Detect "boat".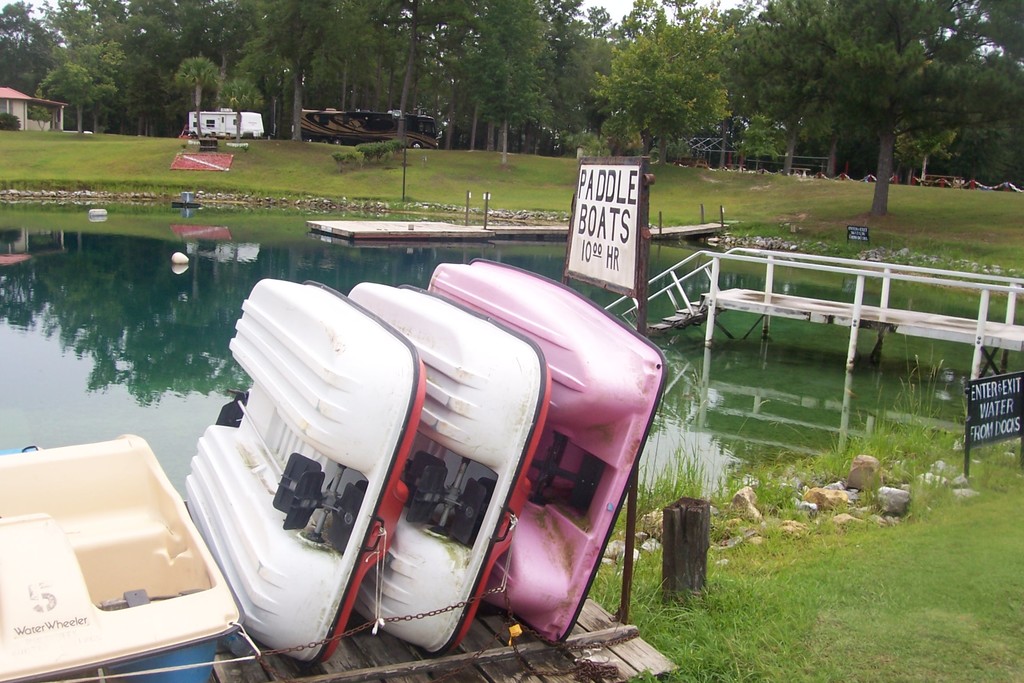
Detected at x1=185 y1=278 x2=428 y2=666.
